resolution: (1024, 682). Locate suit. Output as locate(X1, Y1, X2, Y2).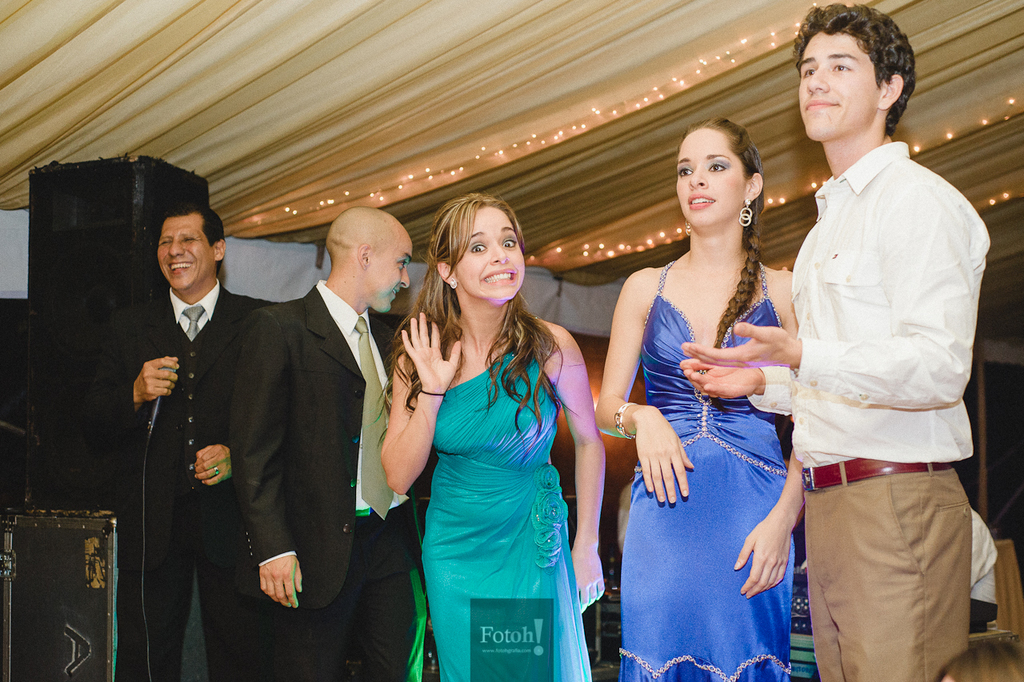
locate(221, 278, 416, 681).
